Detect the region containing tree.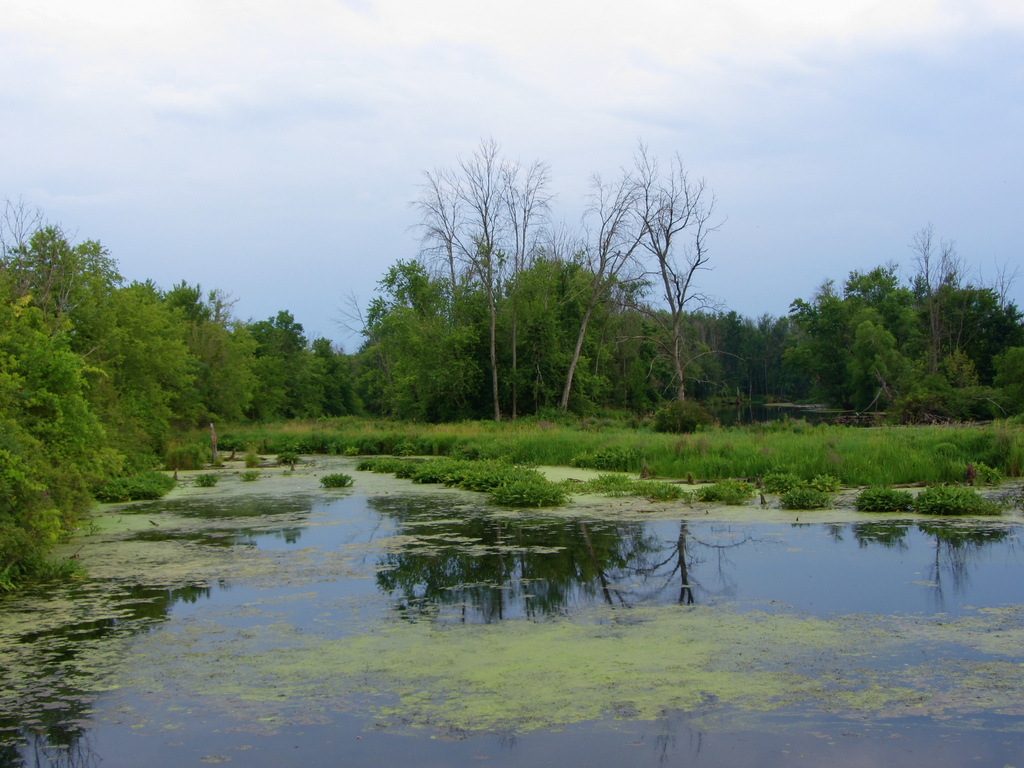
left=939, top=282, right=1023, bottom=385.
